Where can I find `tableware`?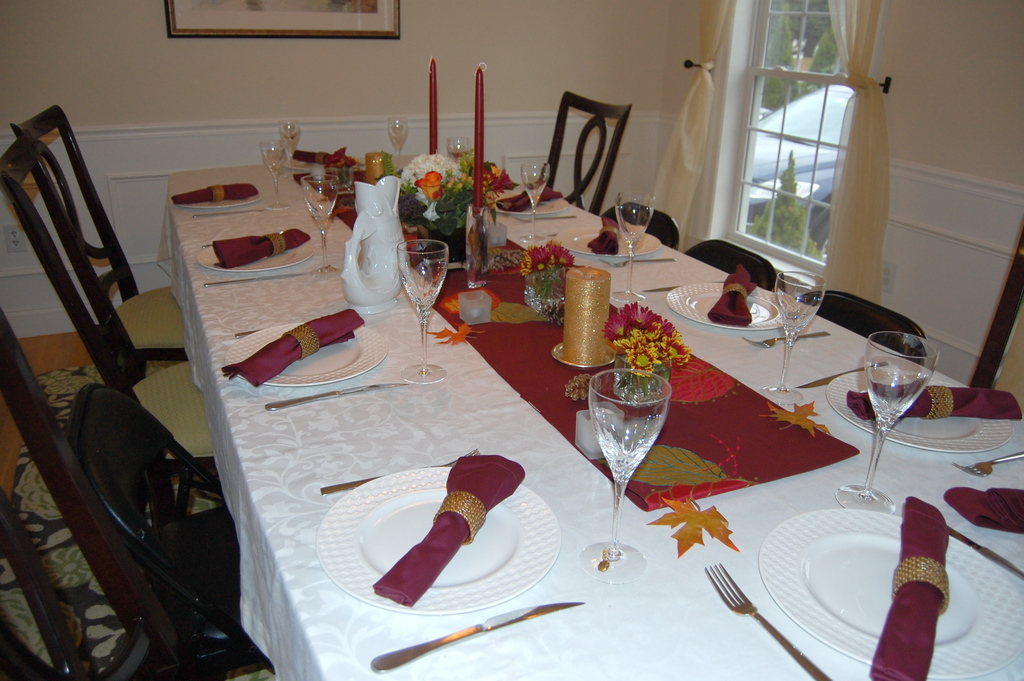
You can find it at x1=257 y1=133 x2=293 y2=209.
